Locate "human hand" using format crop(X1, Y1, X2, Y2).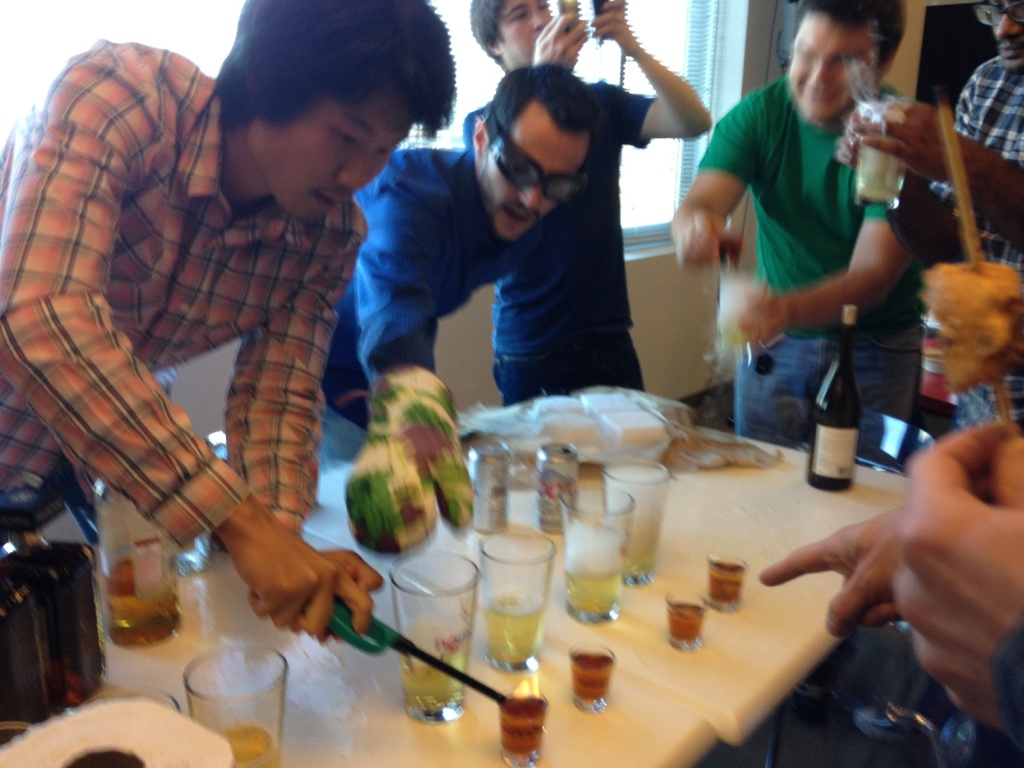
crop(529, 11, 591, 78).
